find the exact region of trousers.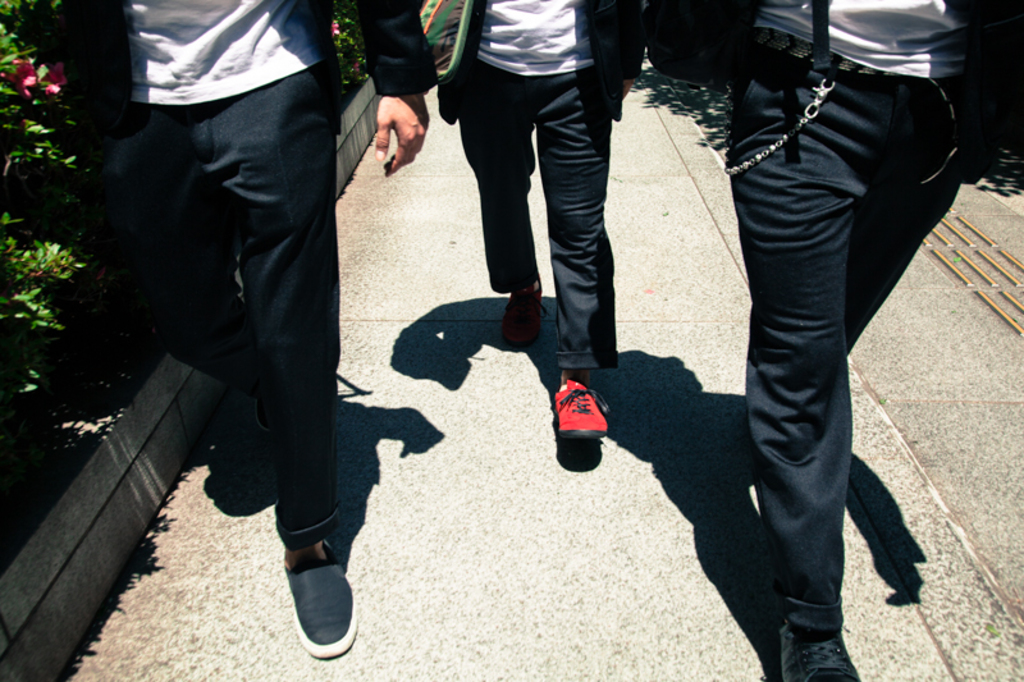
Exact region: bbox=(724, 67, 965, 631).
